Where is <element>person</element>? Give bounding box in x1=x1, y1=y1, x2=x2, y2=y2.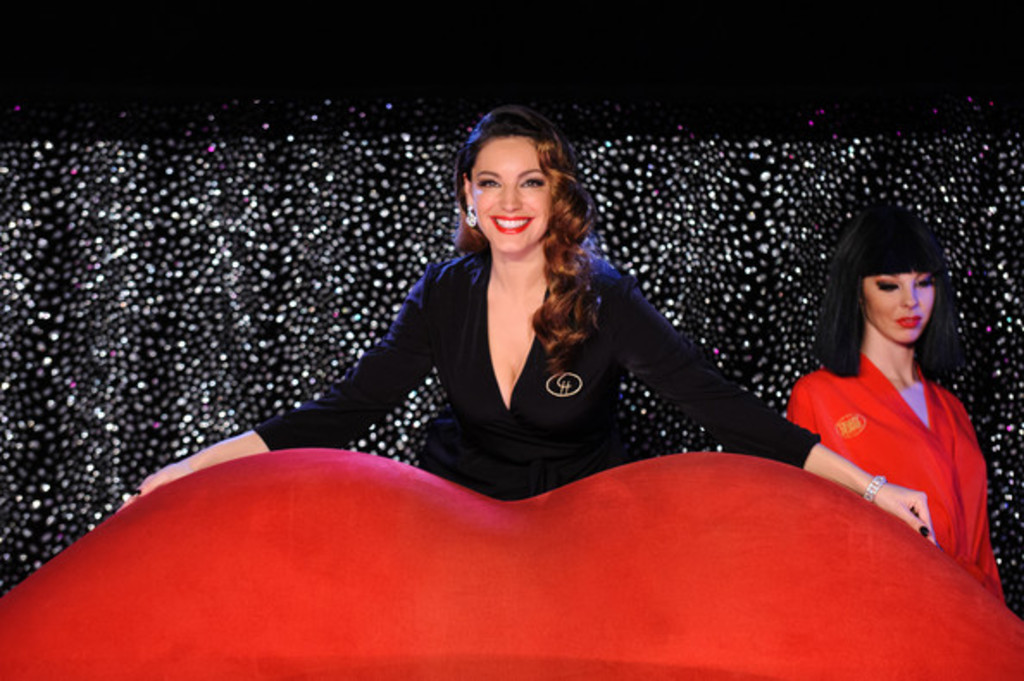
x1=121, y1=107, x2=938, y2=548.
